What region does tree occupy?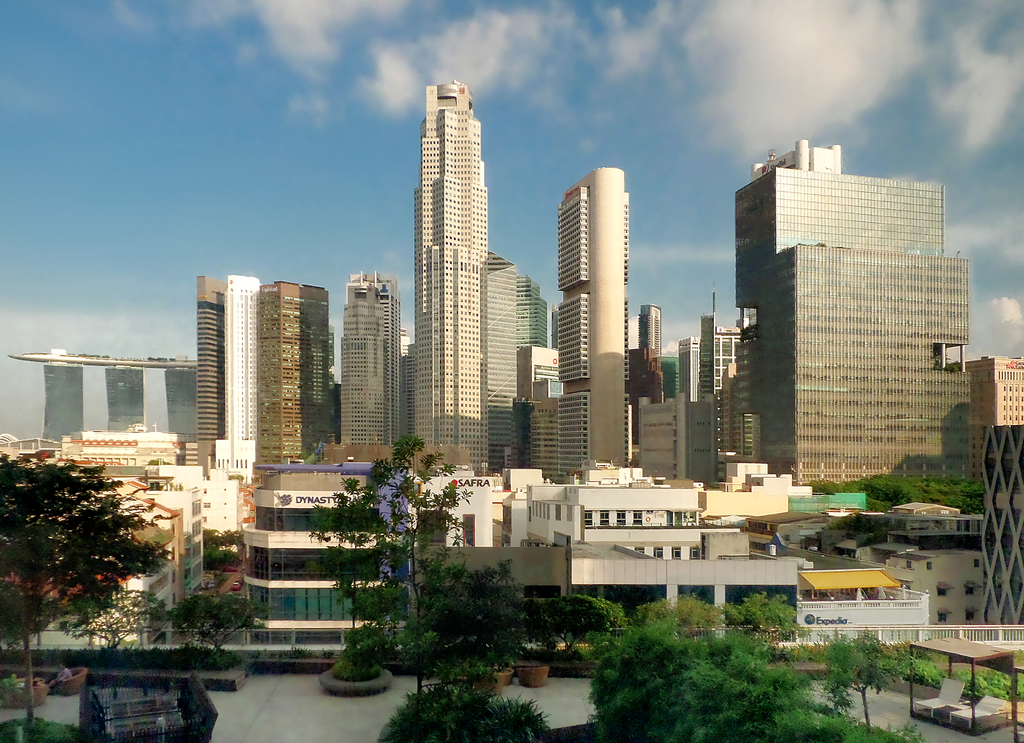
[left=194, top=530, right=301, bottom=578].
